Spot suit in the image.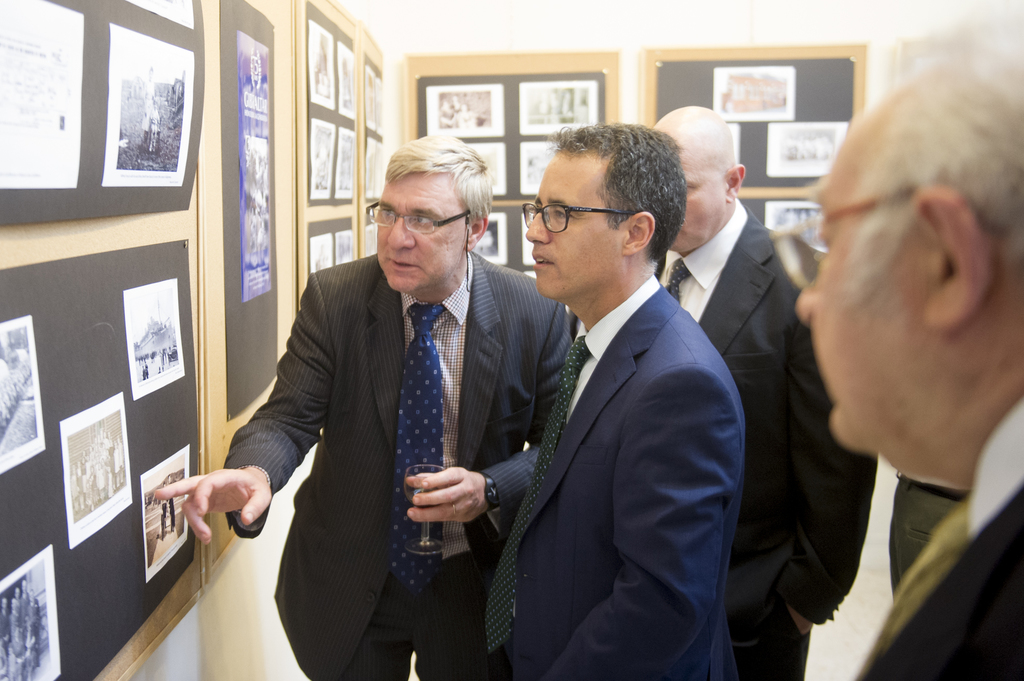
suit found at <region>0, 608, 11, 649</region>.
